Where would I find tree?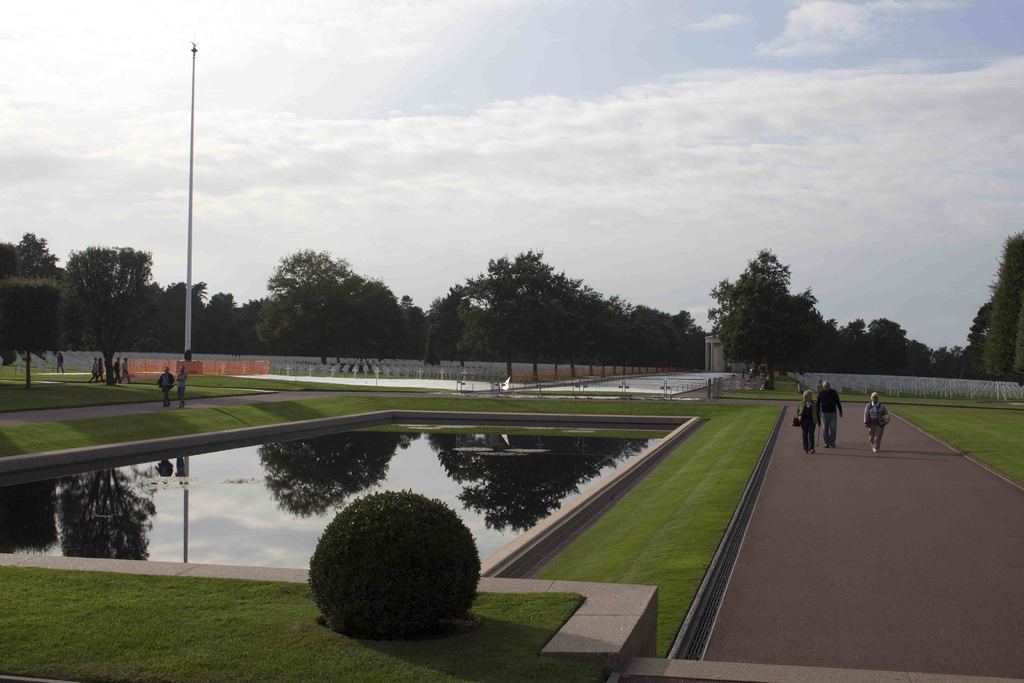
At (127, 274, 251, 343).
